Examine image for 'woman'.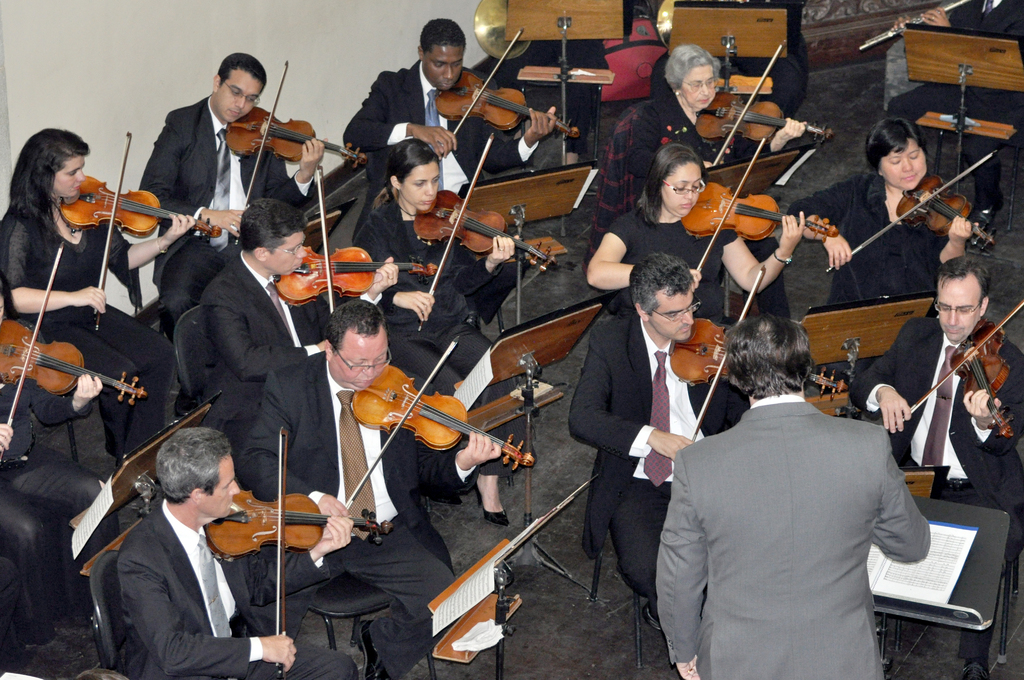
Examination result: x1=584 y1=145 x2=817 y2=341.
